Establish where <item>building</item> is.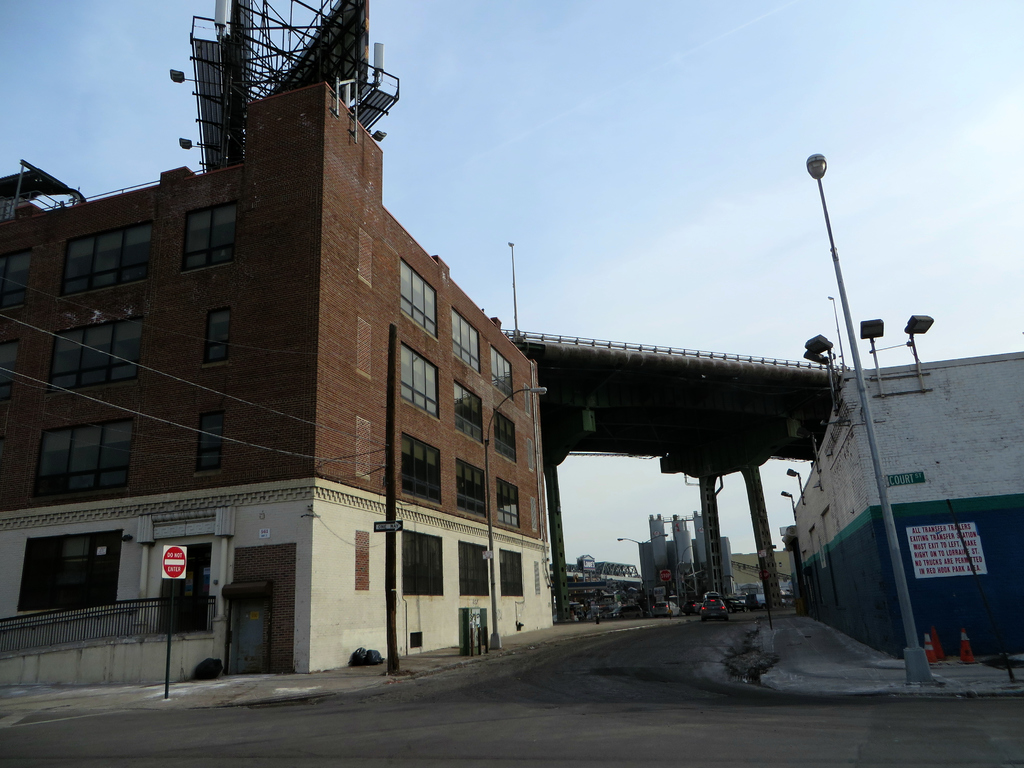
Established at 787 352 1023 659.
